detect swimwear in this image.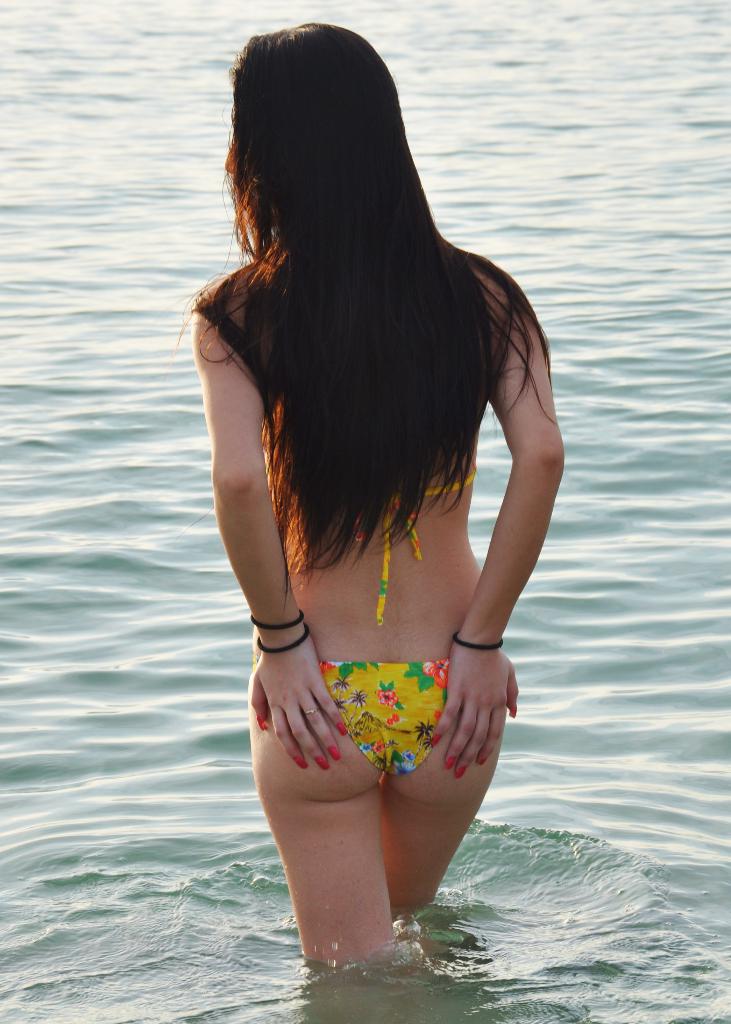
Detection: BBox(325, 663, 450, 773).
